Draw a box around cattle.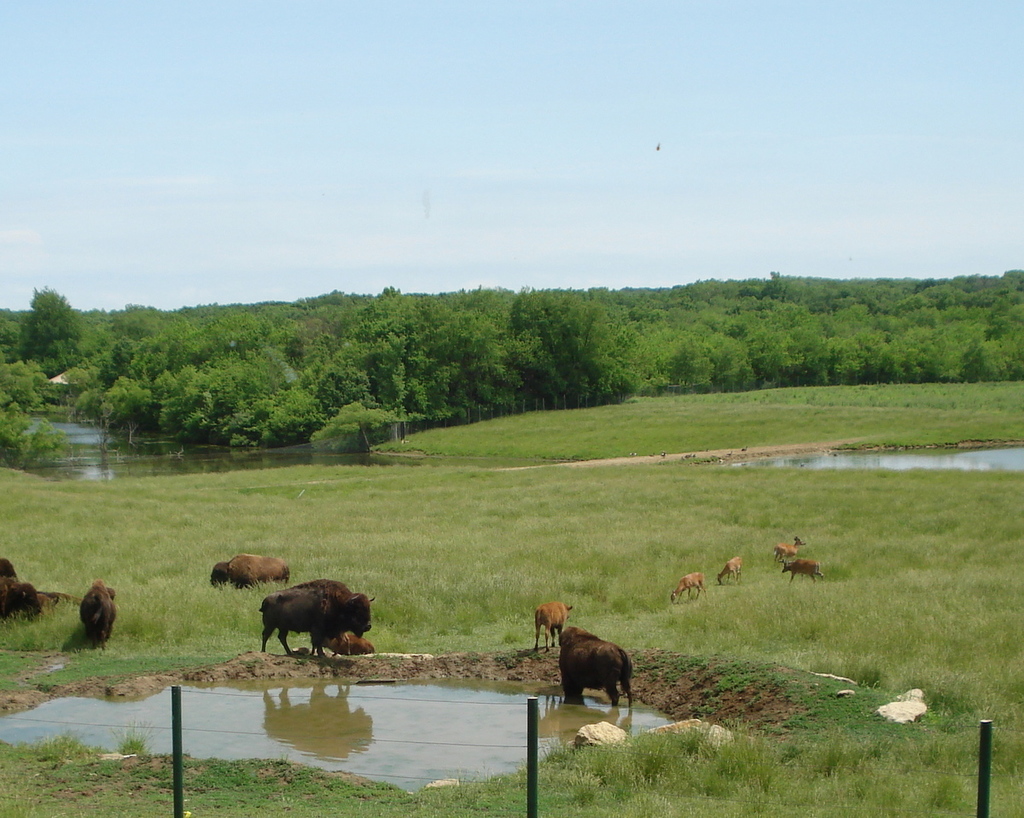
<box>78,575,119,647</box>.
